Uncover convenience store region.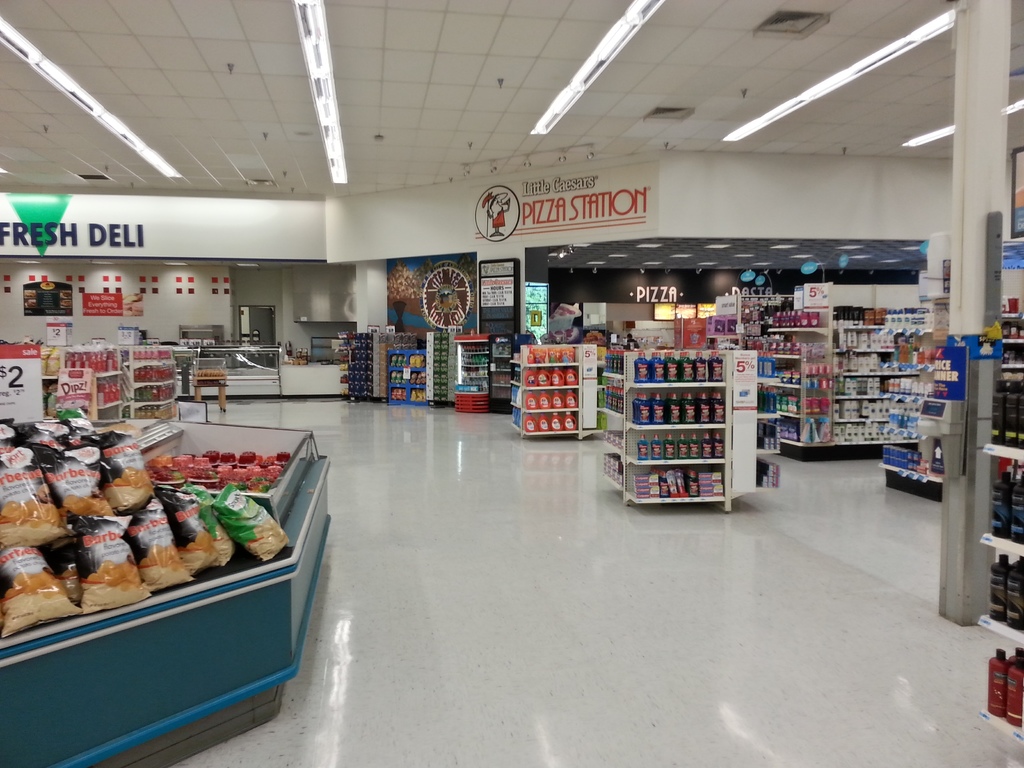
Uncovered: detection(0, 0, 1023, 767).
